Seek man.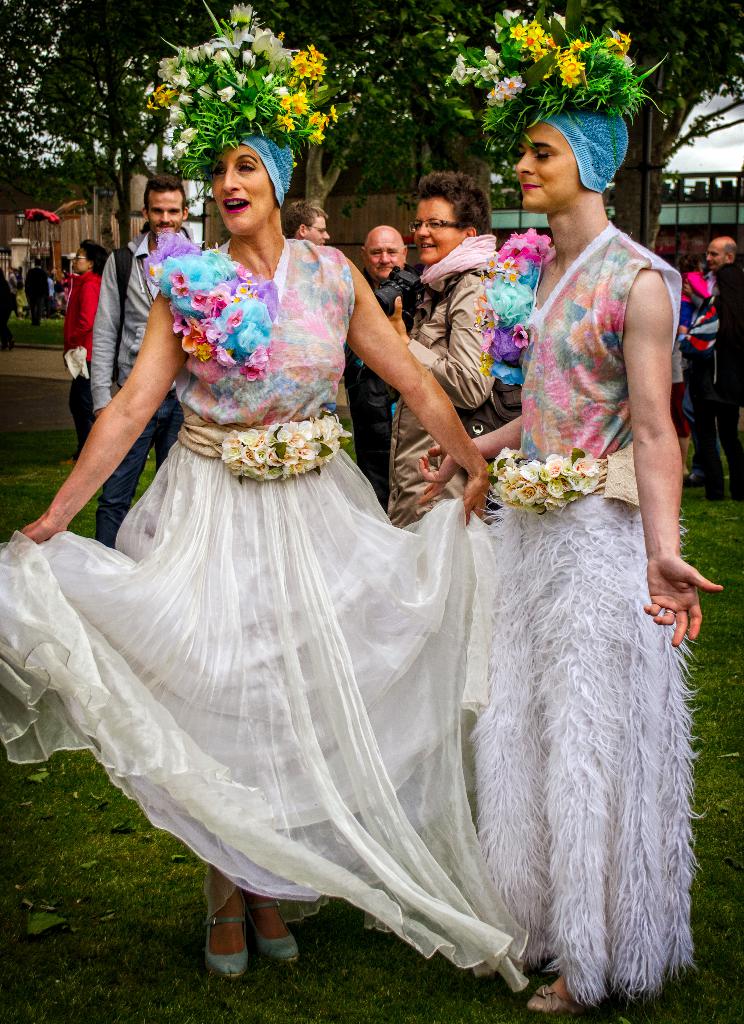
[369,171,506,328].
